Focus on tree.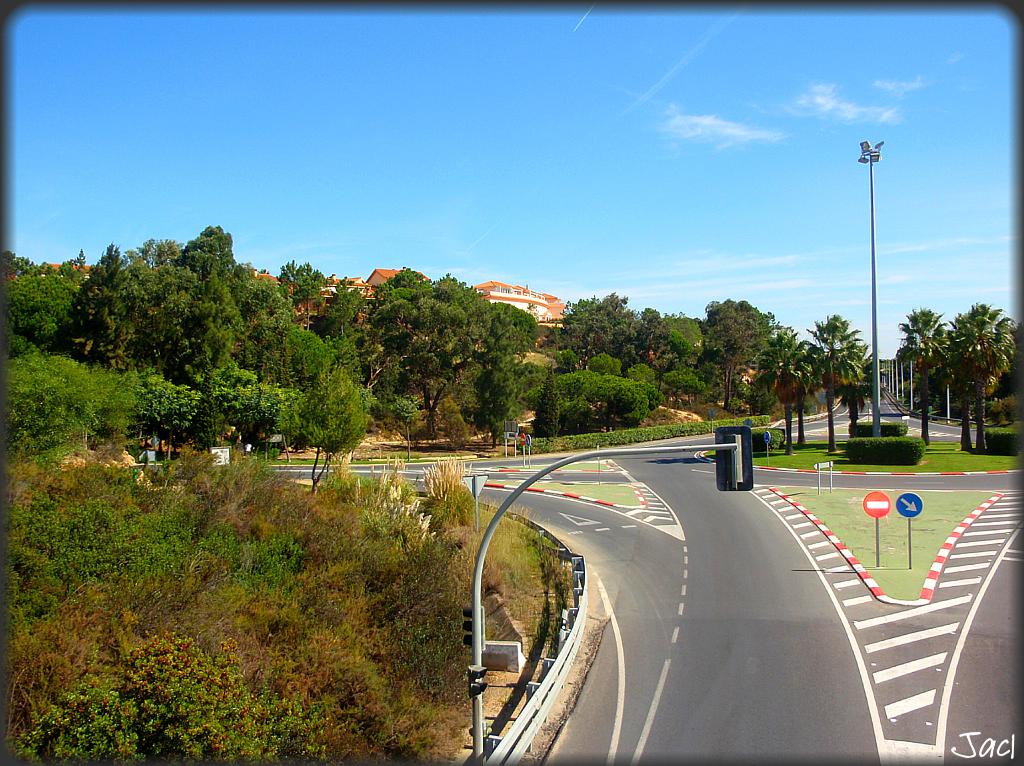
Focused at box=[327, 336, 359, 390].
